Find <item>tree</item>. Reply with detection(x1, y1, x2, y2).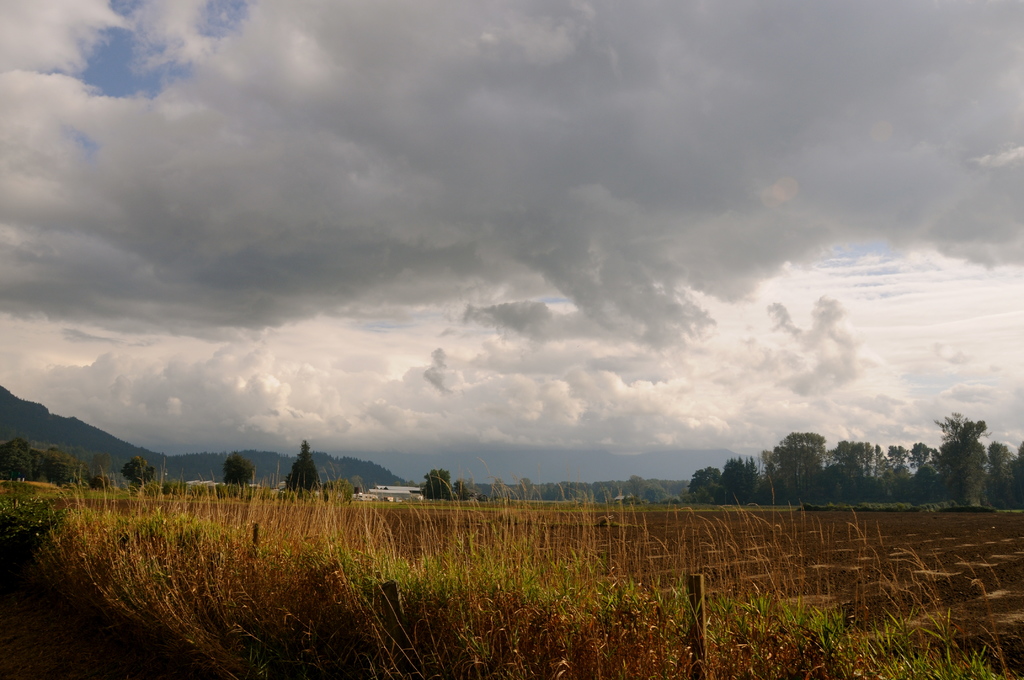
detection(126, 453, 154, 496).
